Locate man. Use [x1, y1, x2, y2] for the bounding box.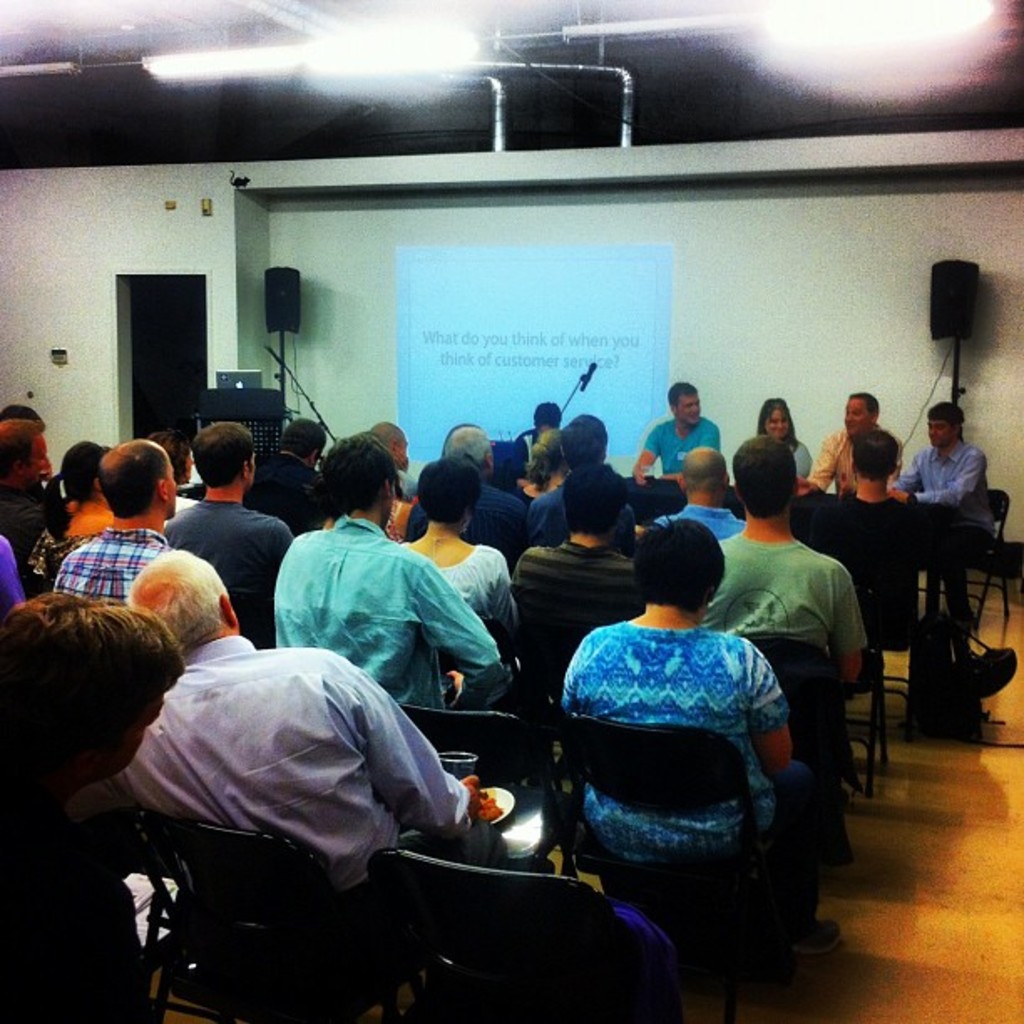
[795, 425, 947, 649].
